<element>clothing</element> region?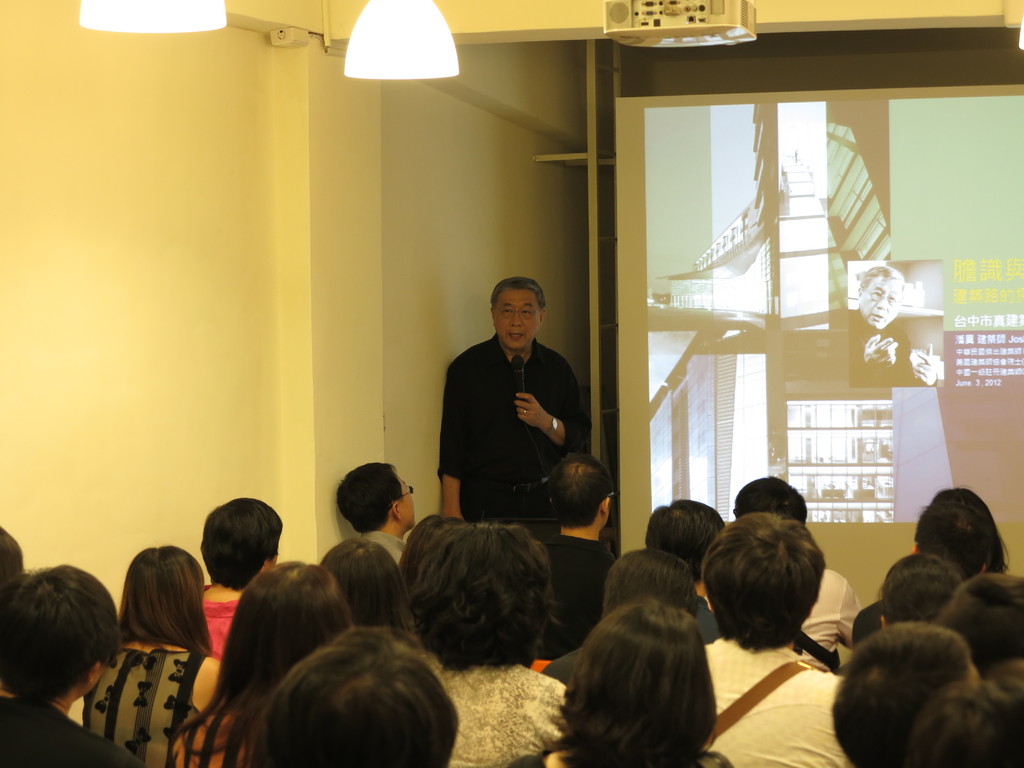
[799,569,867,667]
